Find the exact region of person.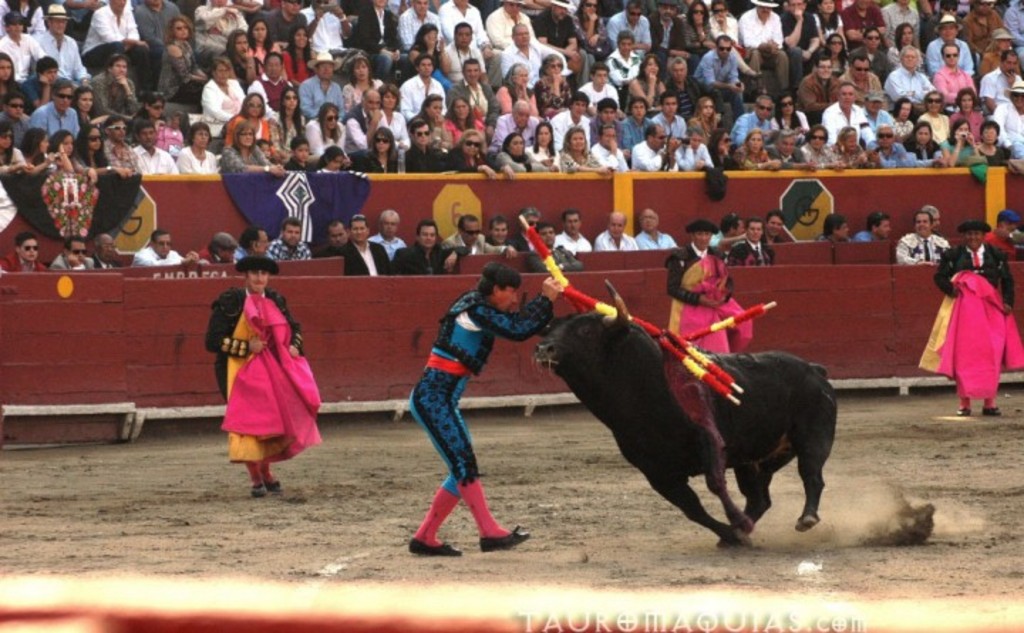
Exact region: <box>91,50,142,118</box>.
